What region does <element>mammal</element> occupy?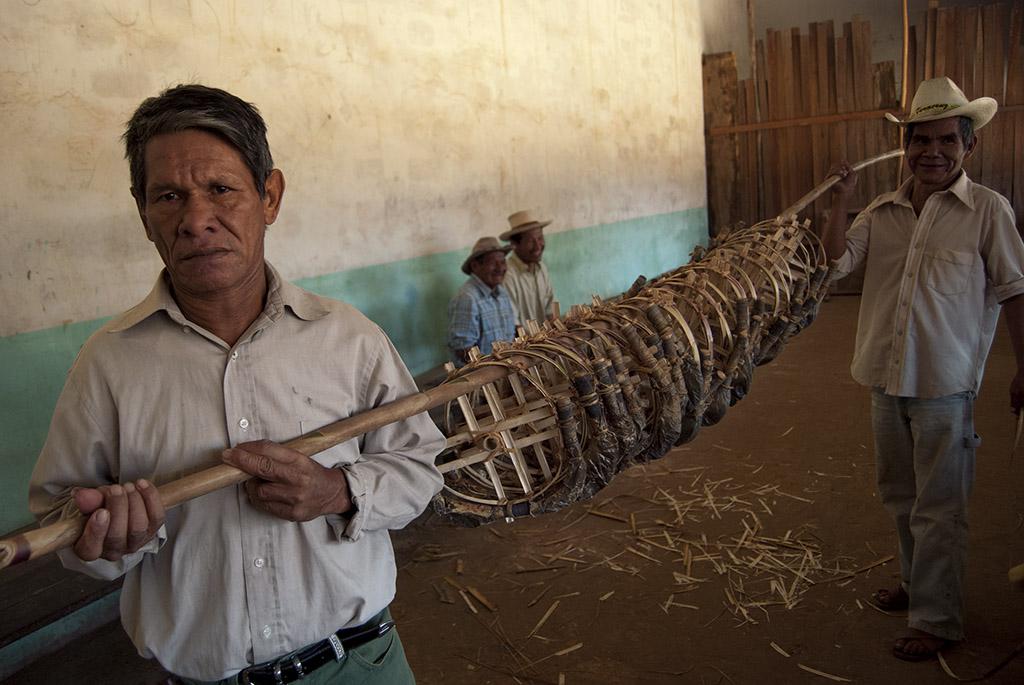
x1=452 y1=233 x2=521 y2=364.
